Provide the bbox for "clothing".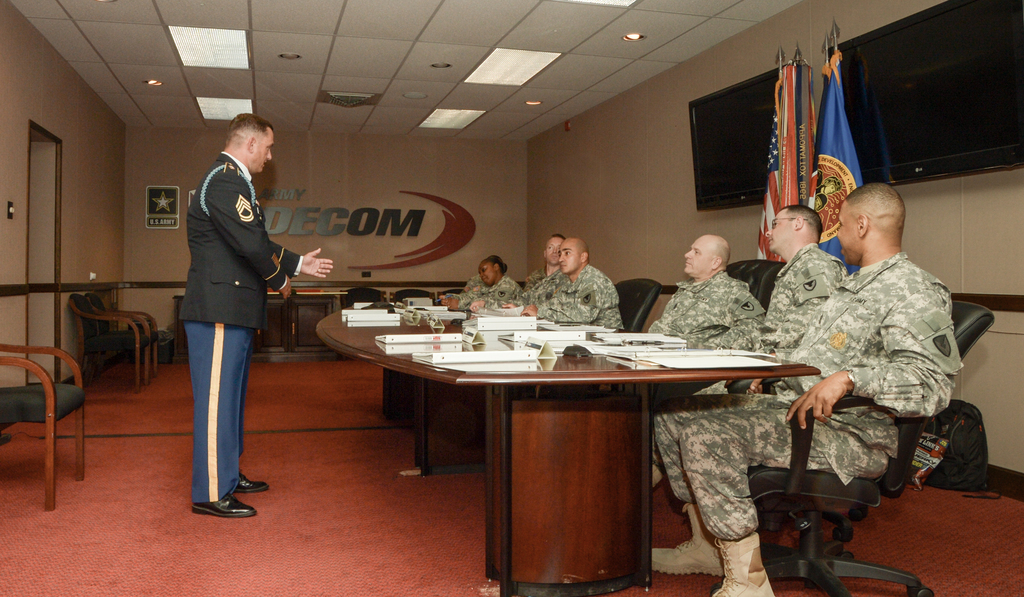
x1=656, y1=269, x2=767, y2=327.
